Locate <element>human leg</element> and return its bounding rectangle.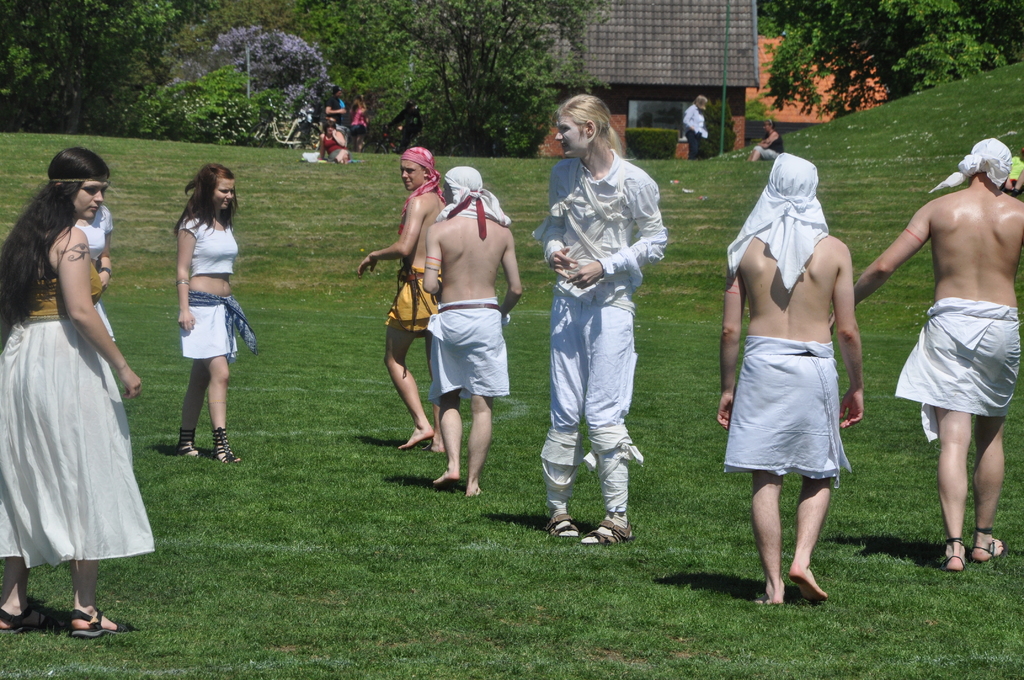
{"left": 579, "top": 301, "right": 635, "bottom": 551}.
